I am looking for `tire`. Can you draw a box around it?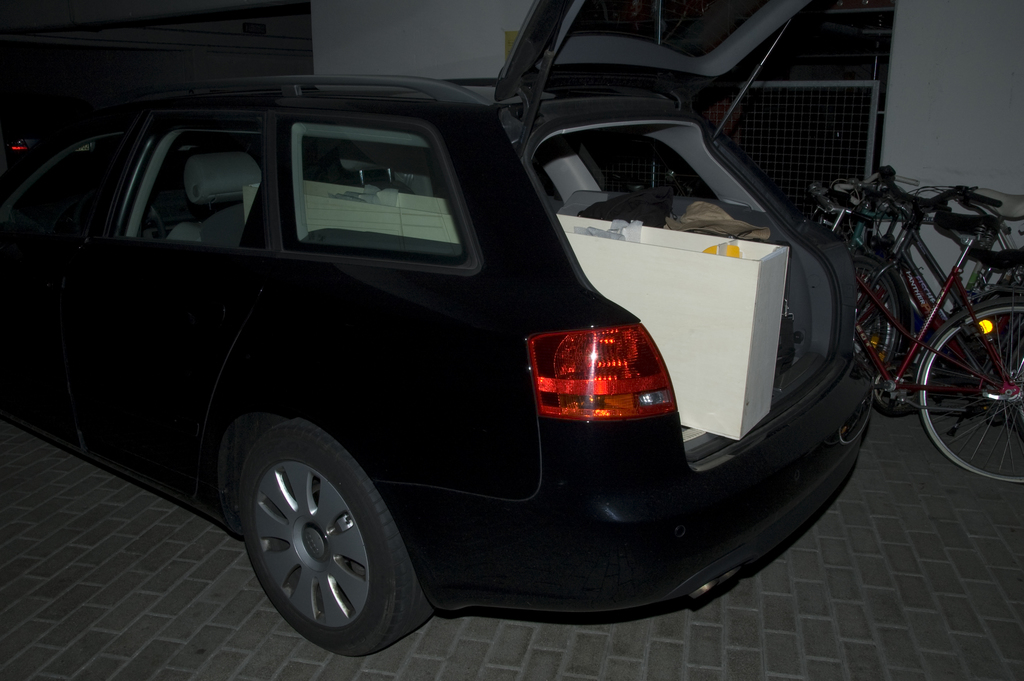
Sure, the bounding box is l=237, t=431, r=408, b=667.
